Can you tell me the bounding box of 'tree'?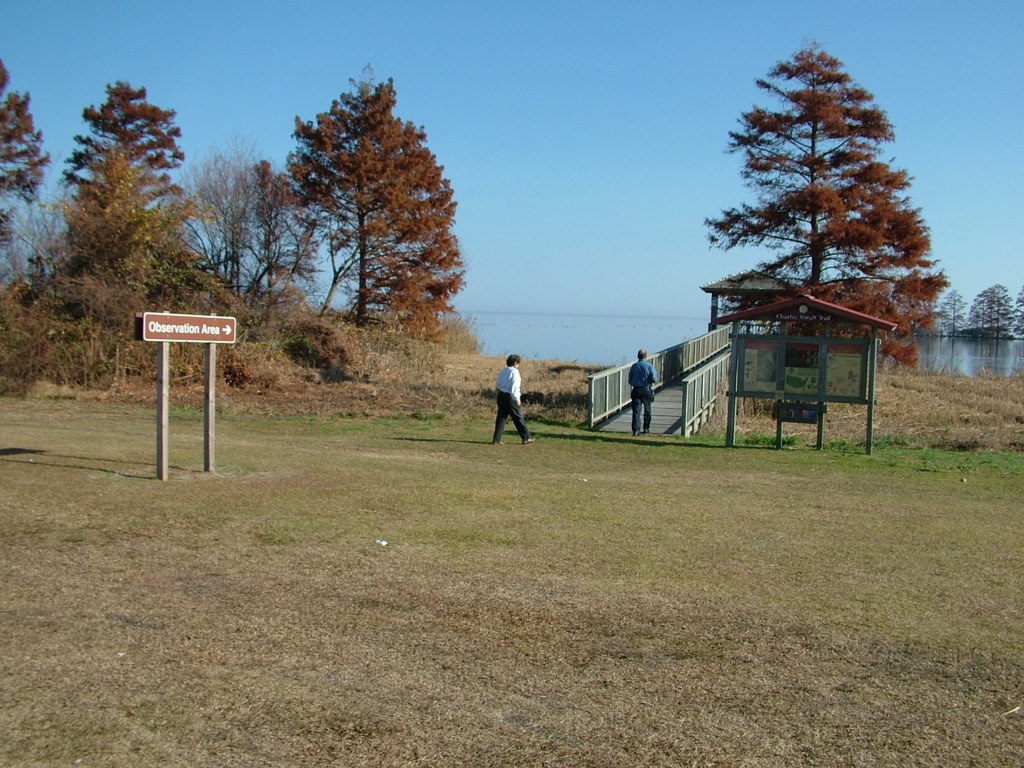
[x1=701, y1=38, x2=947, y2=362].
